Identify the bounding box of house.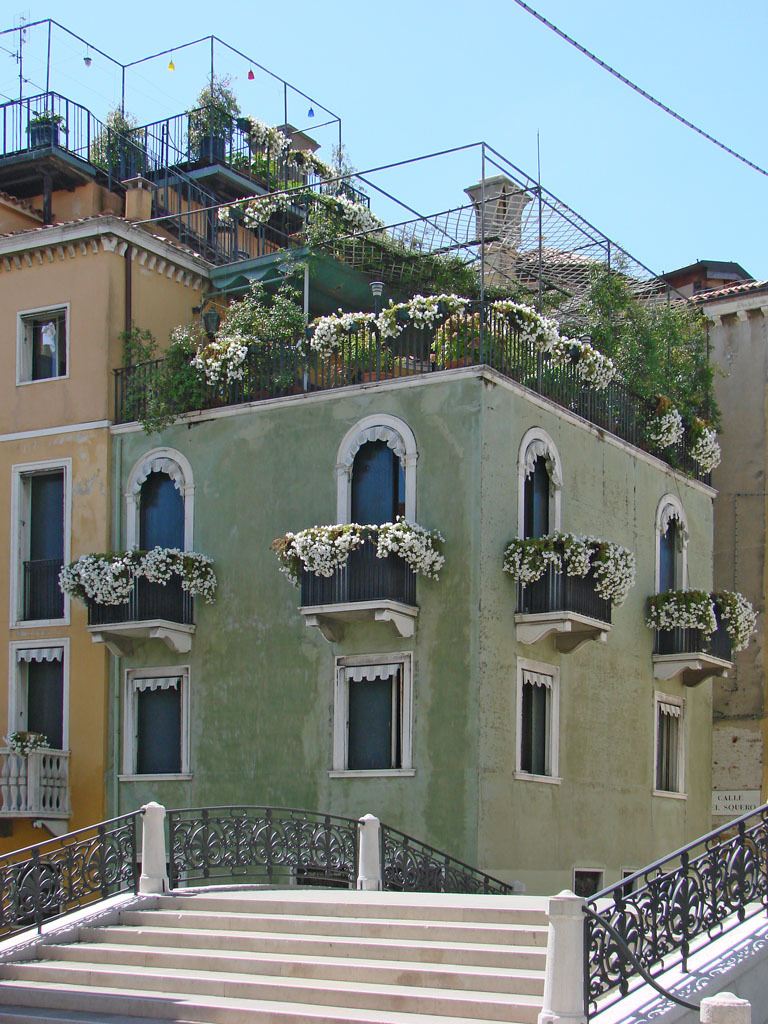
select_region(0, 16, 767, 1023).
